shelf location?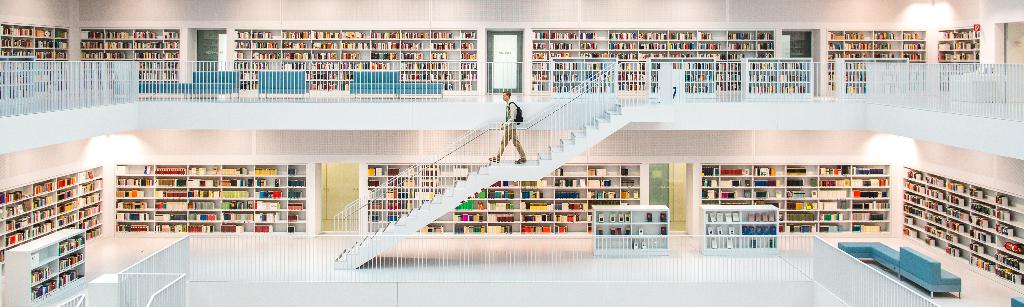
[84, 47, 99, 59]
